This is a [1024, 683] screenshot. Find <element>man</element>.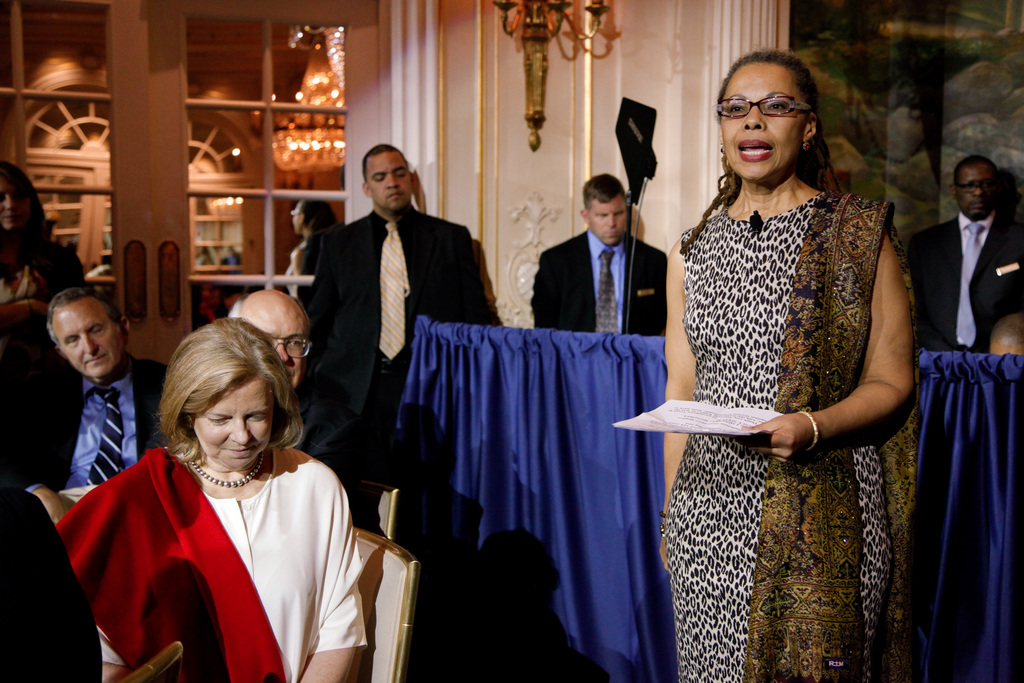
Bounding box: 0 286 172 530.
